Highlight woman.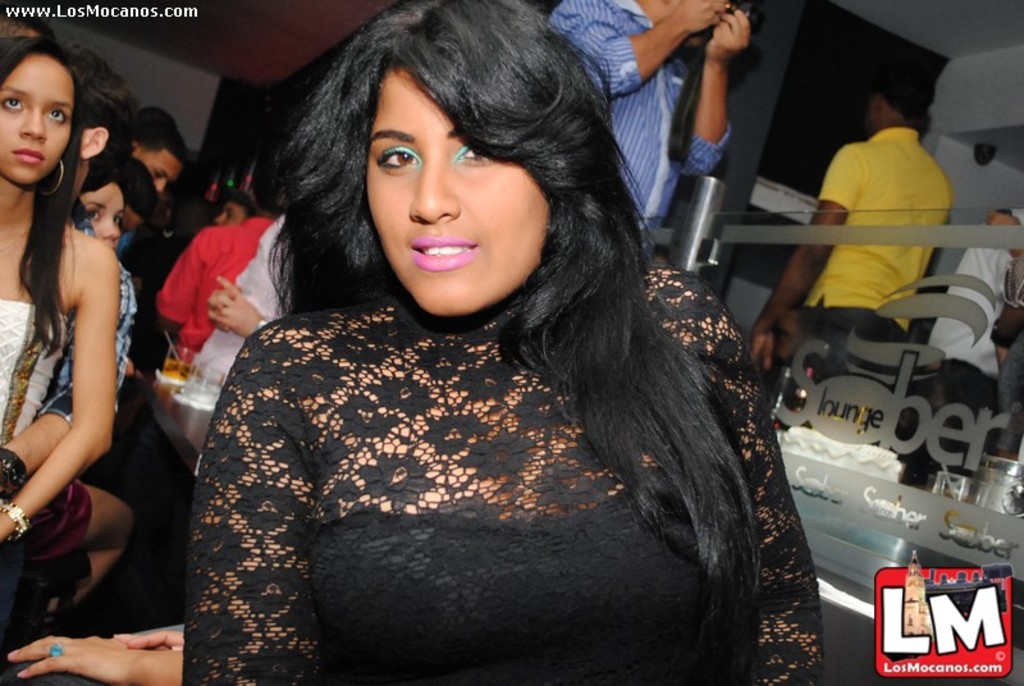
Highlighted region: x1=0, y1=31, x2=118, y2=535.
